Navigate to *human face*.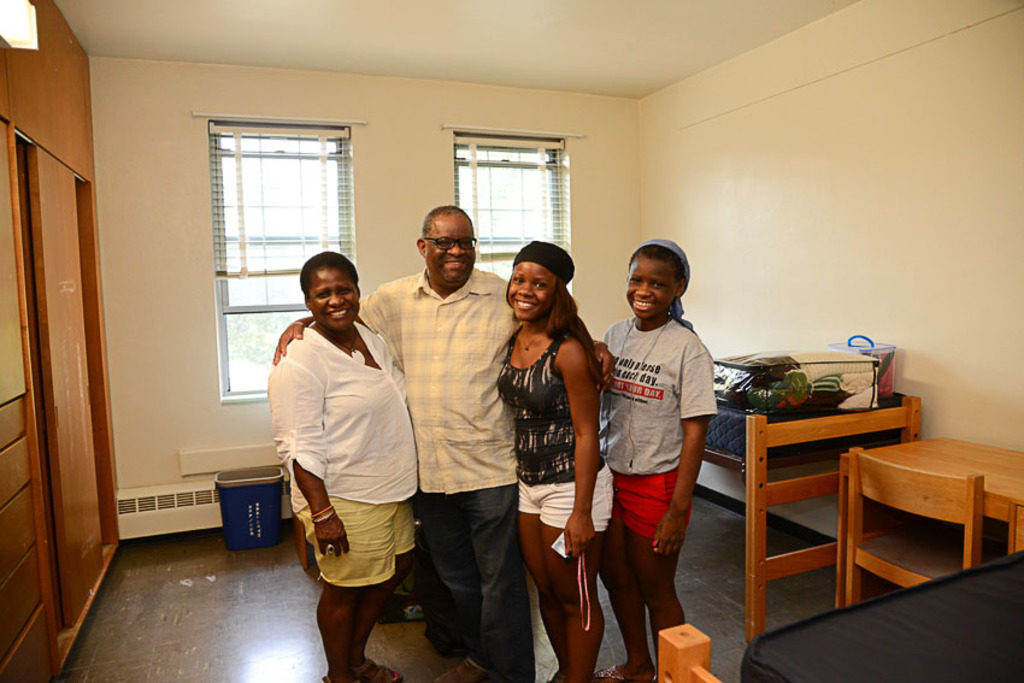
Navigation target: 512 260 558 319.
